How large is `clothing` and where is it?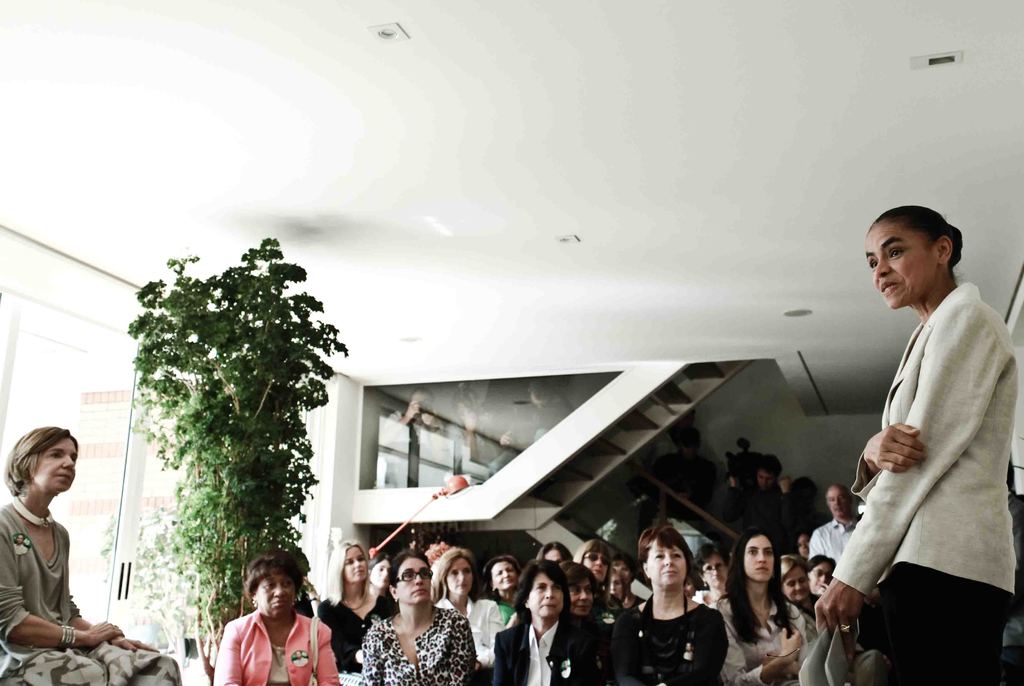
Bounding box: <region>840, 255, 1005, 677</region>.
